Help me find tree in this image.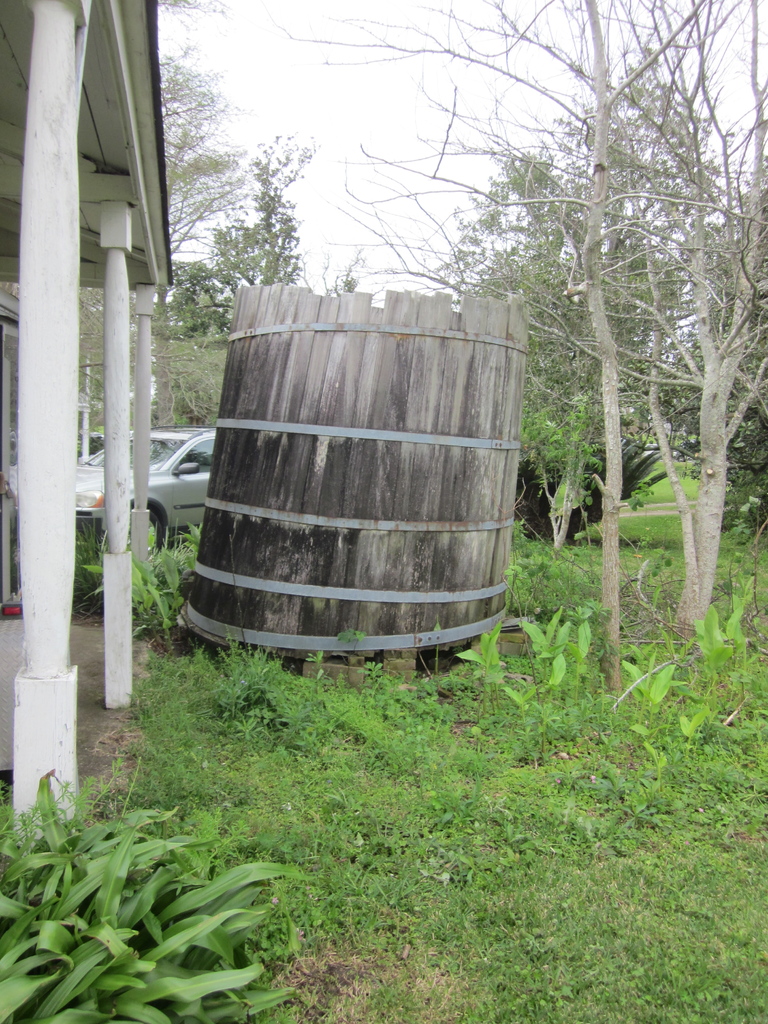
Found it: [160,45,248,281].
